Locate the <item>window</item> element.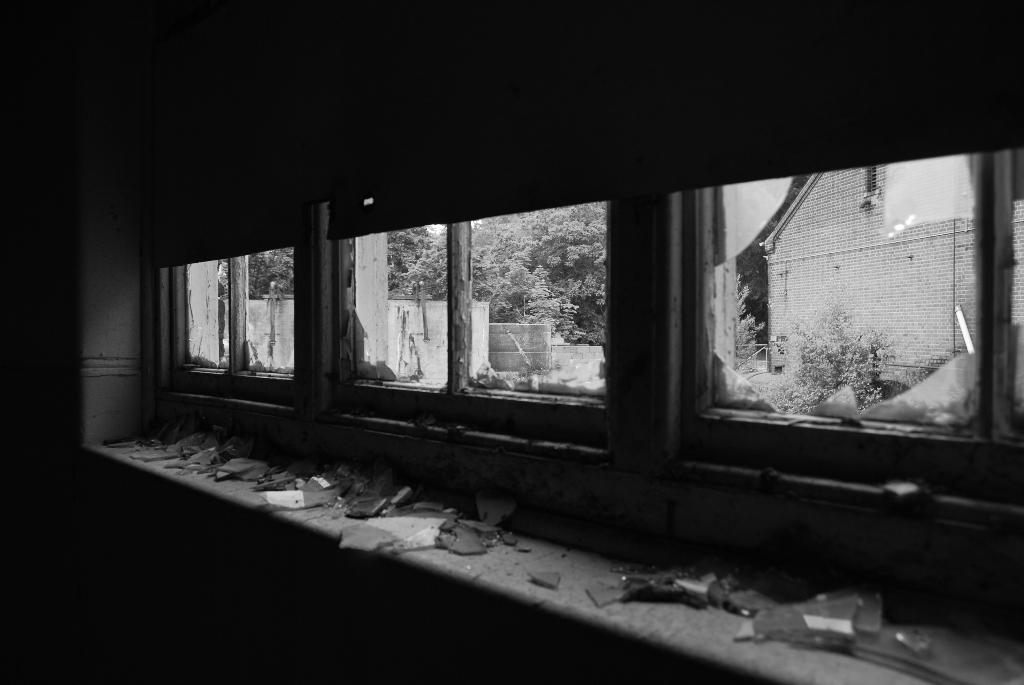
Element bbox: [x1=865, y1=162, x2=881, y2=195].
